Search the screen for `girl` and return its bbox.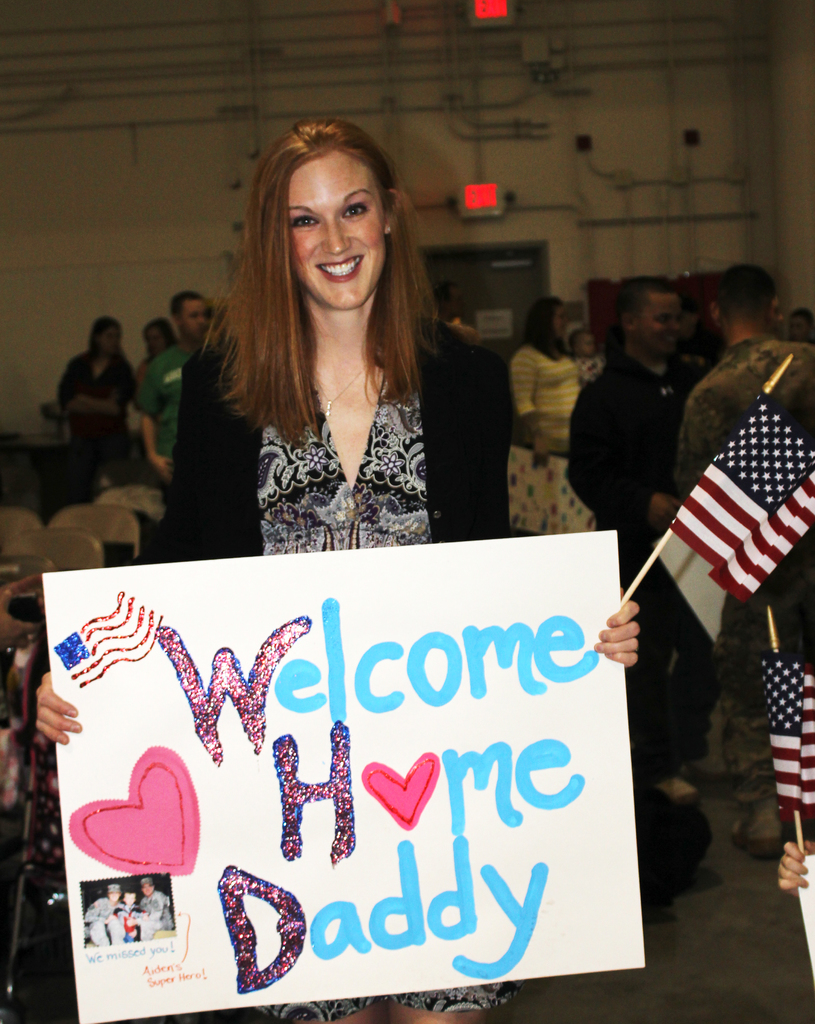
Found: 37, 117, 648, 1023.
